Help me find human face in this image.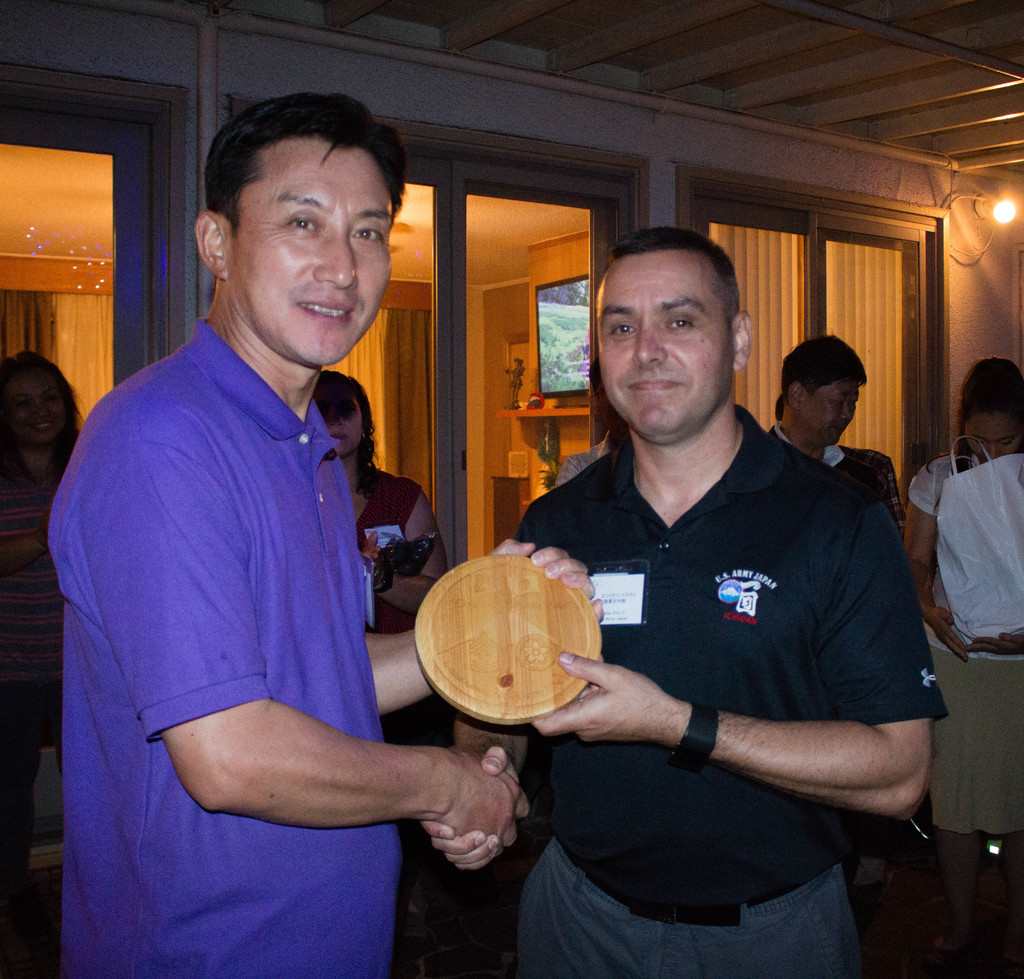
Found it: <region>961, 414, 1015, 459</region>.
